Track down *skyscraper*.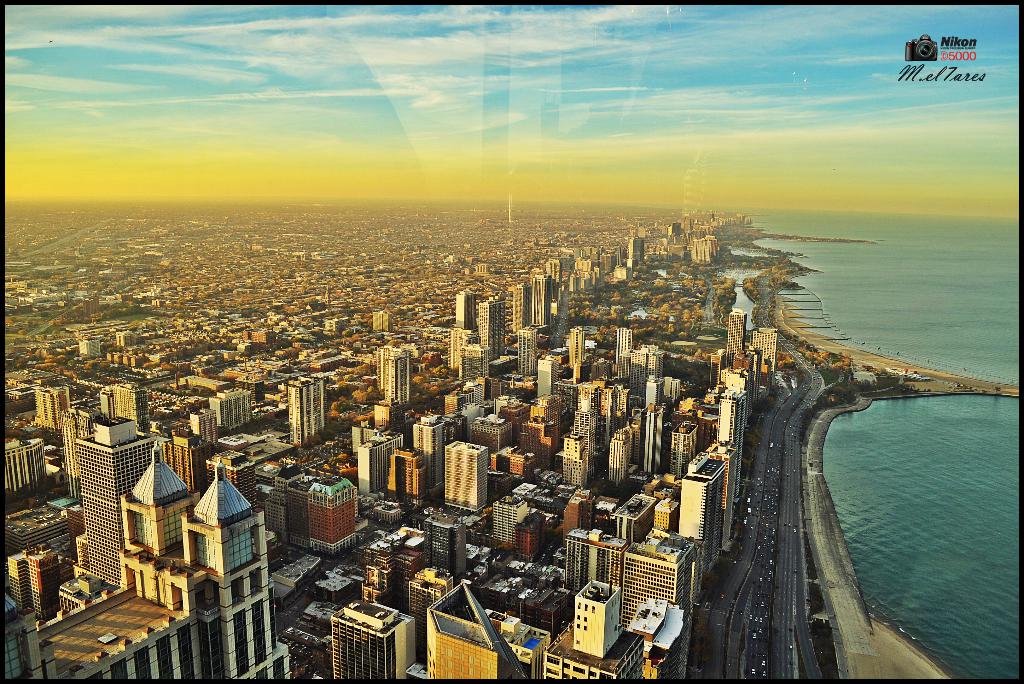
Tracked to Rect(360, 425, 396, 492).
